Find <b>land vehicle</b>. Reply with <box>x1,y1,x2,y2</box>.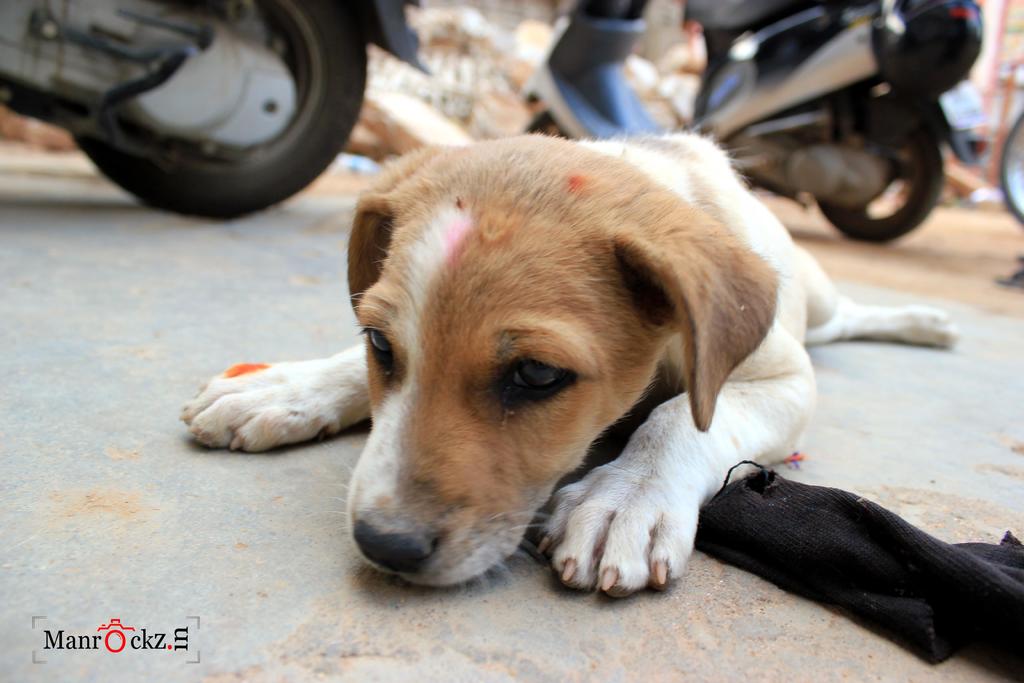
<box>516,0,993,245</box>.
